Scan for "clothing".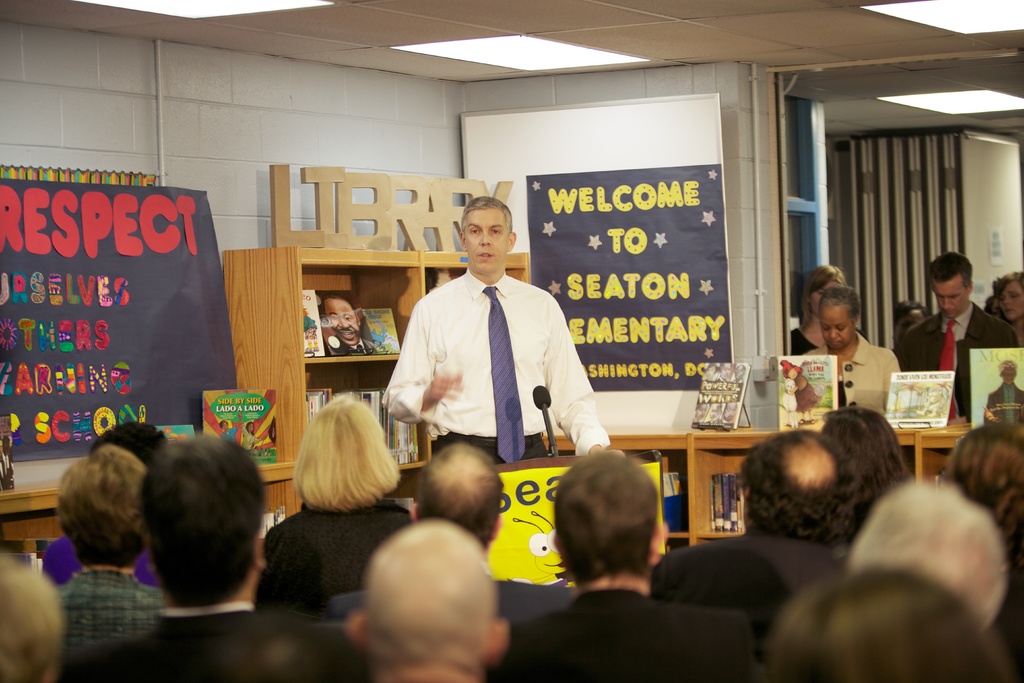
Scan result: l=986, t=386, r=1023, b=422.
